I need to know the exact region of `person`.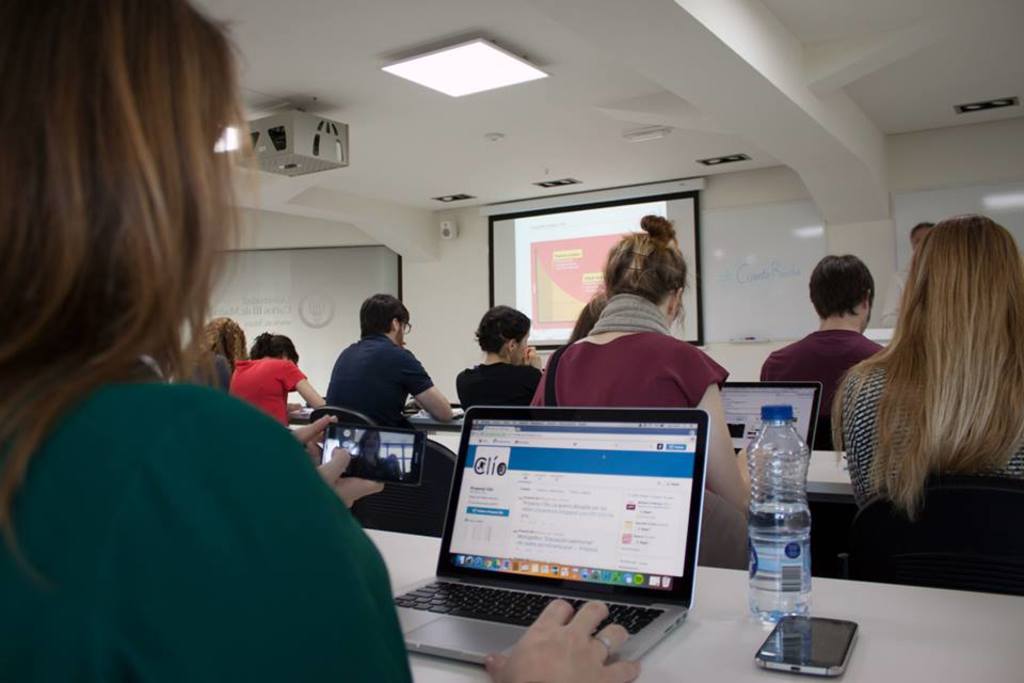
Region: [left=765, top=259, right=886, bottom=450].
